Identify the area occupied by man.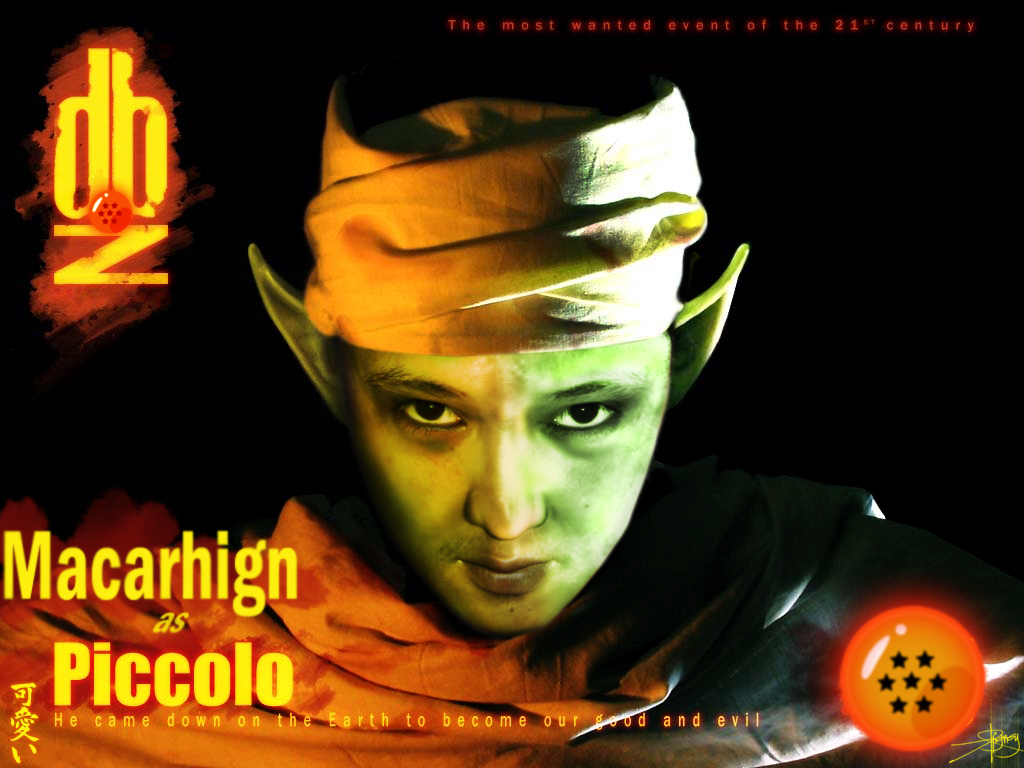
Area: (left=241, top=78, right=750, bottom=629).
